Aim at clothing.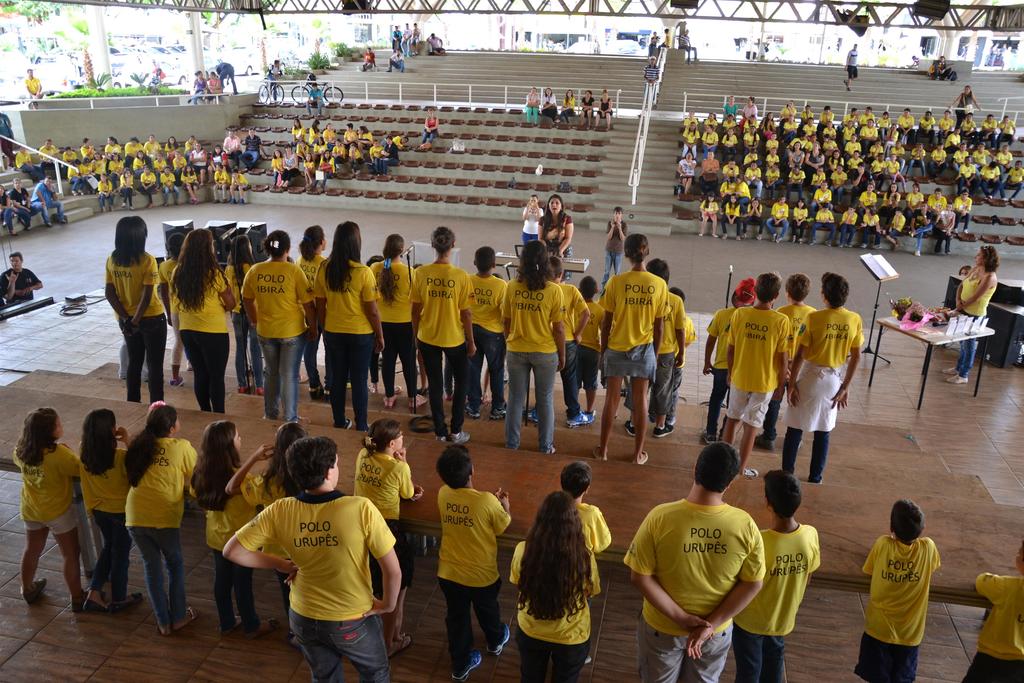
Aimed at 783:298:867:440.
